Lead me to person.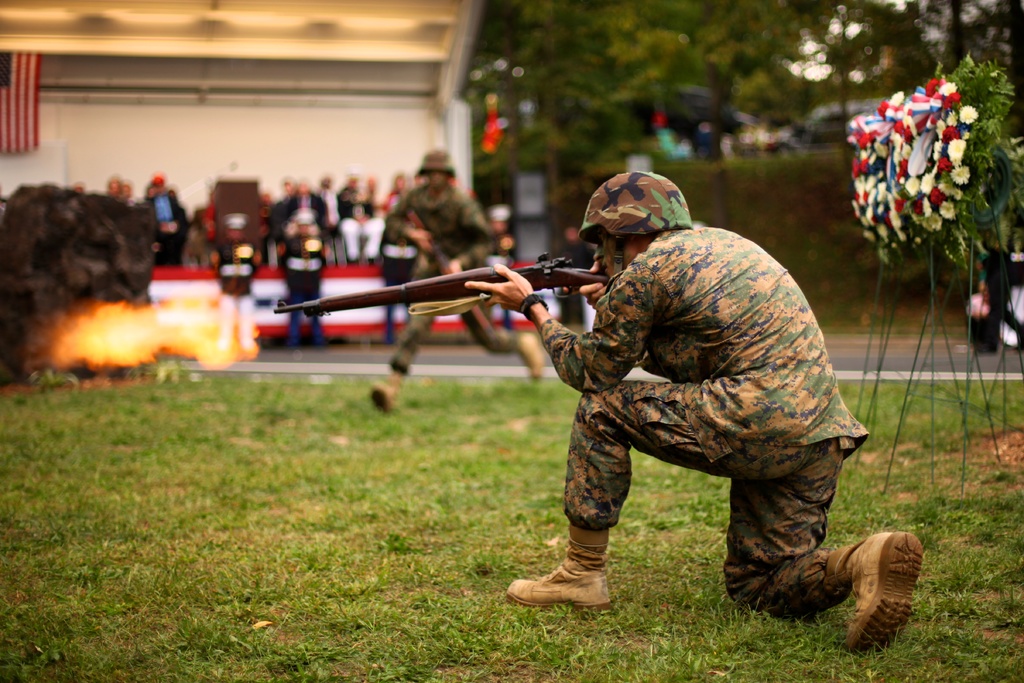
Lead to rect(360, 155, 542, 411).
